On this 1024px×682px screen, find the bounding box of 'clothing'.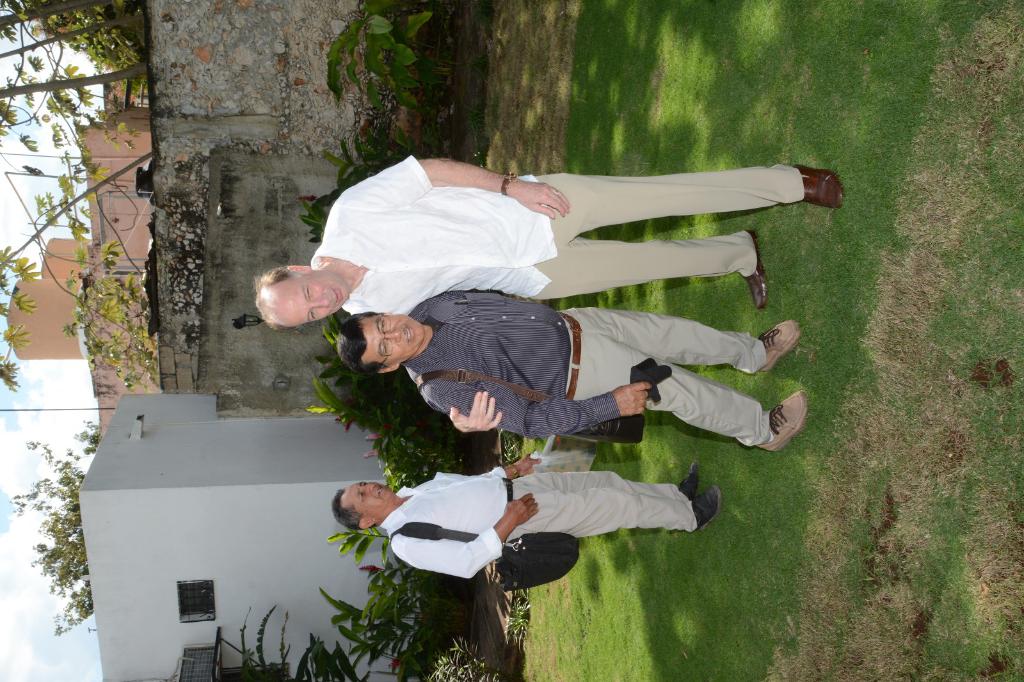
Bounding box: (x1=310, y1=155, x2=804, y2=315).
